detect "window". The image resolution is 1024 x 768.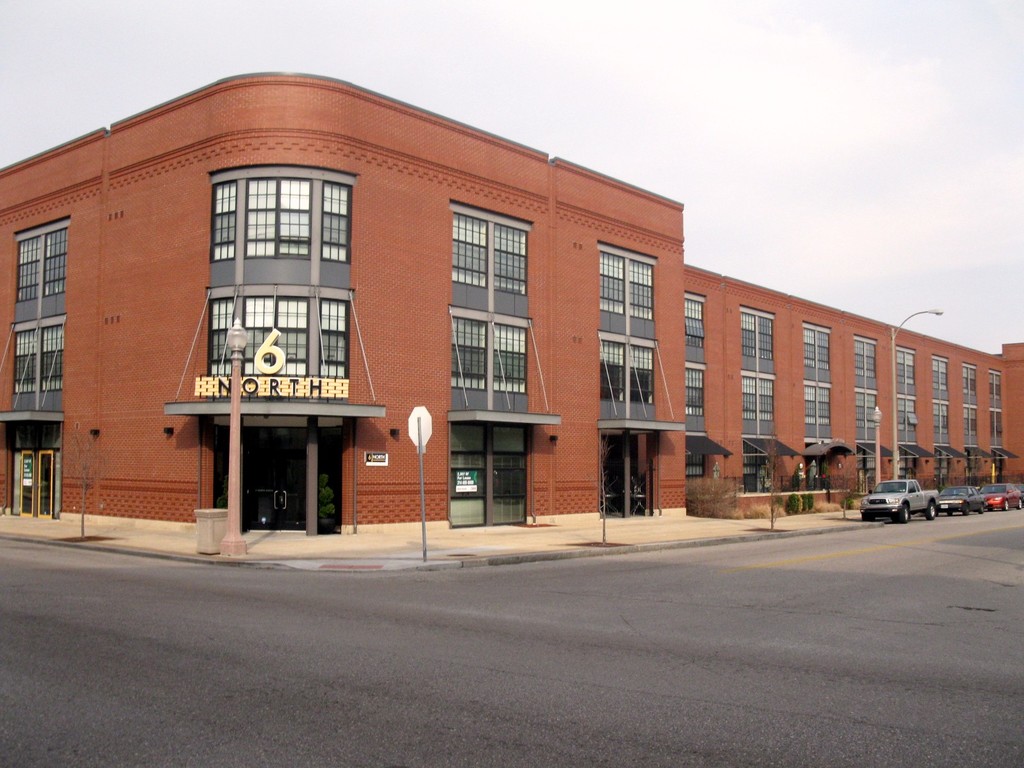
{"x1": 861, "y1": 440, "x2": 888, "y2": 472}.
